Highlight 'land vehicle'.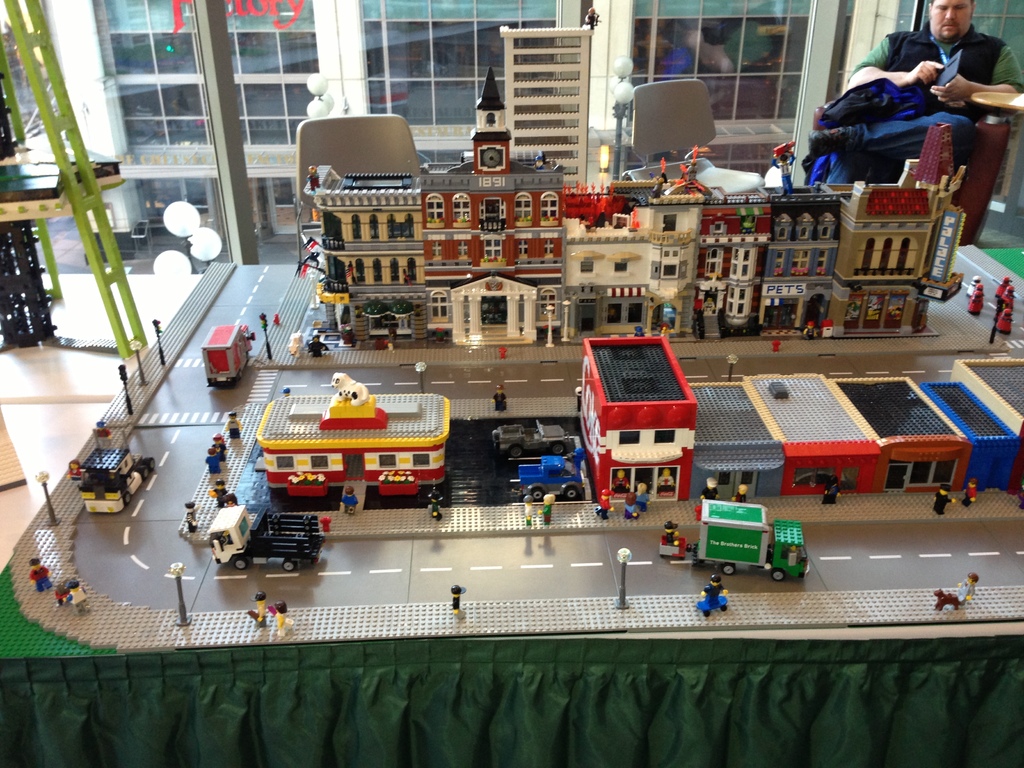
Highlighted region: crop(657, 499, 811, 579).
